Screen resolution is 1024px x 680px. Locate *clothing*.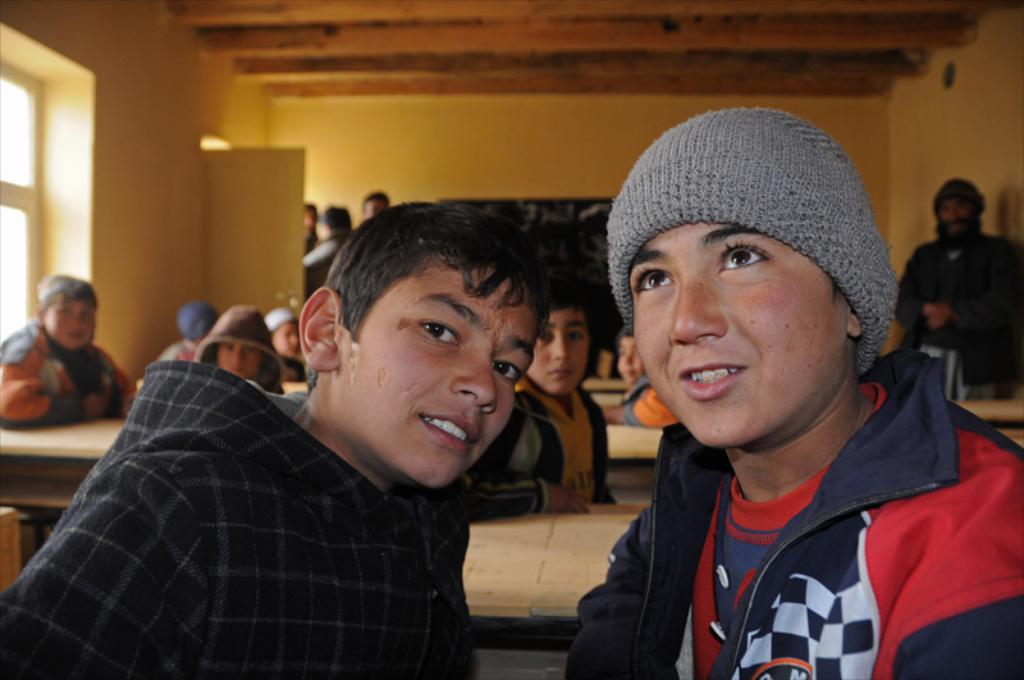
(x1=896, y1=228, x2=1023, y2=400).
